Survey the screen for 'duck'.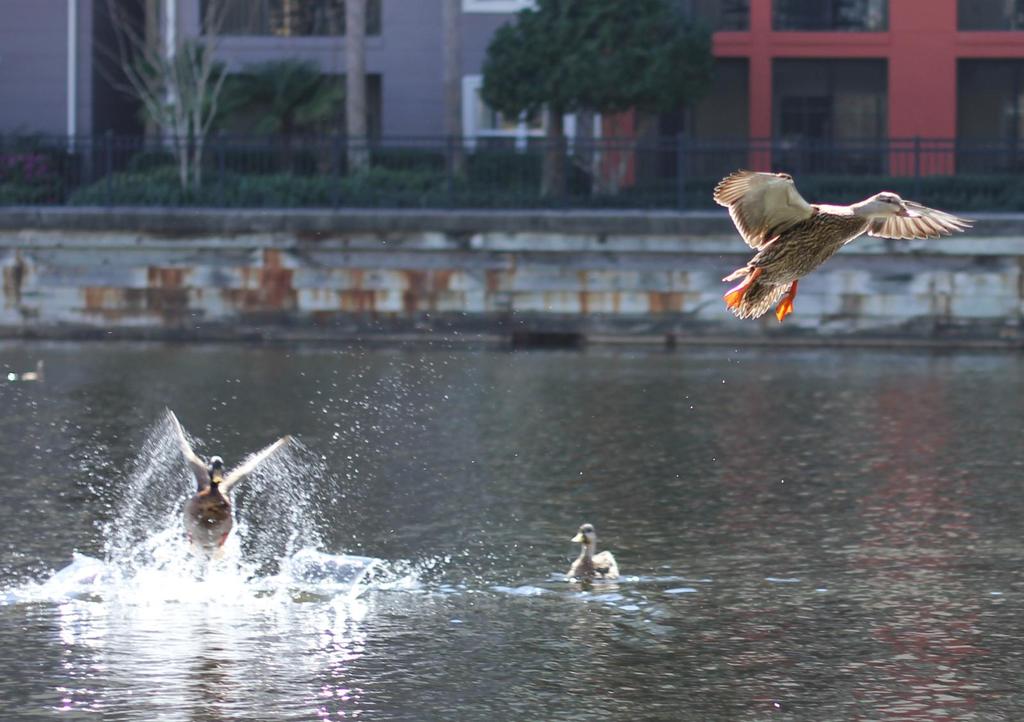
Survey found: locate(560, 528, 628, 600).
